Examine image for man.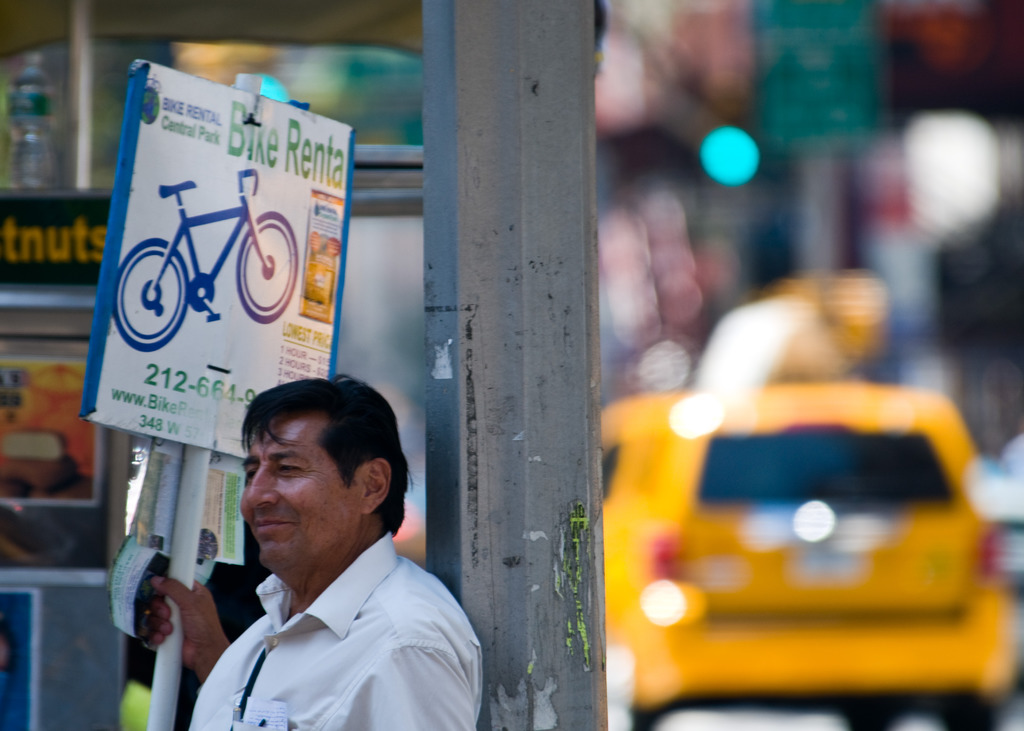
Examination result: BBox(187, 385, 500, 730).
